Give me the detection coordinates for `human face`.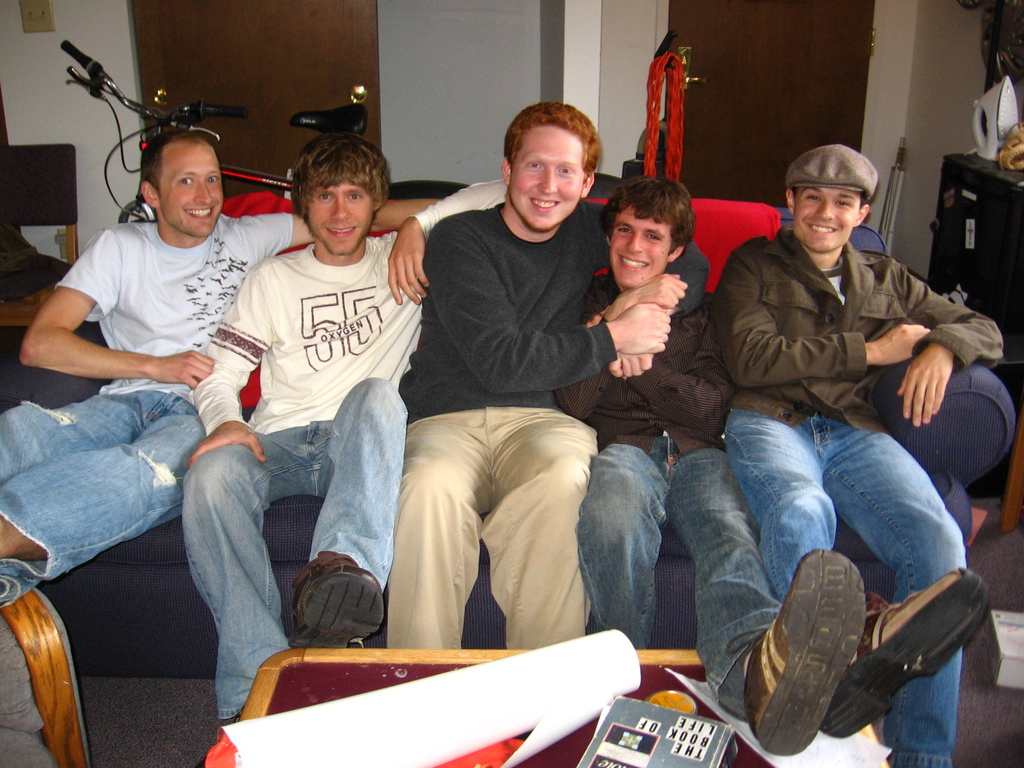
x1=308, y1=182, x2=374, y2=254.
